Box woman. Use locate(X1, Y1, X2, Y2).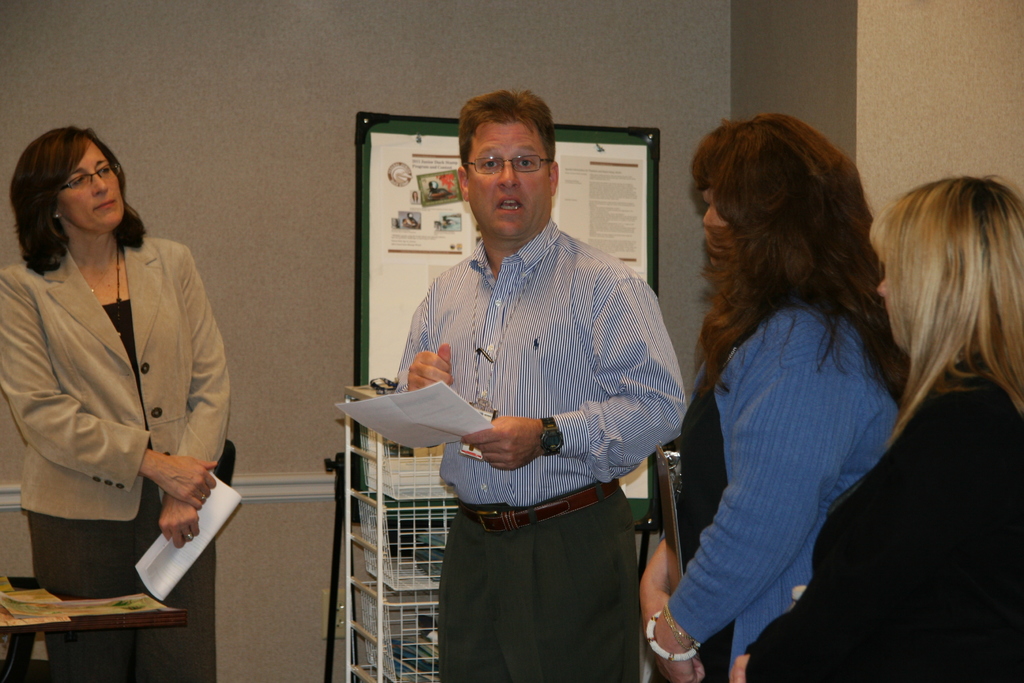
locate(635, 120, 900, 682).
